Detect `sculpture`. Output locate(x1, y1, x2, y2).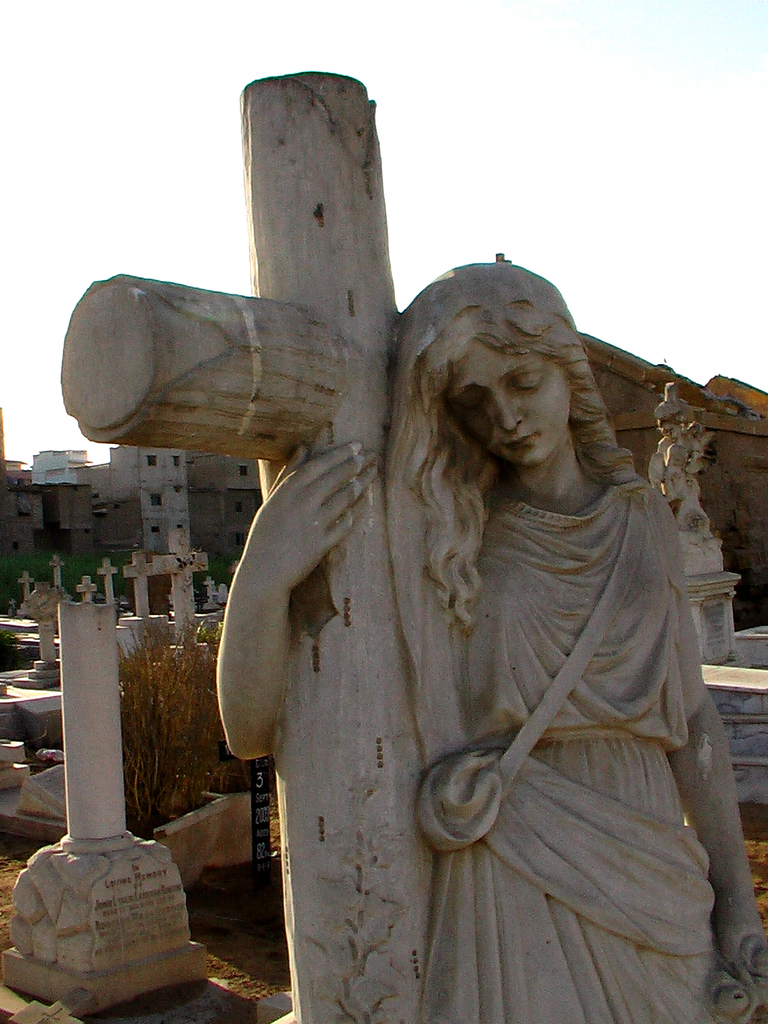
locate(653, 381, 714, 528).
